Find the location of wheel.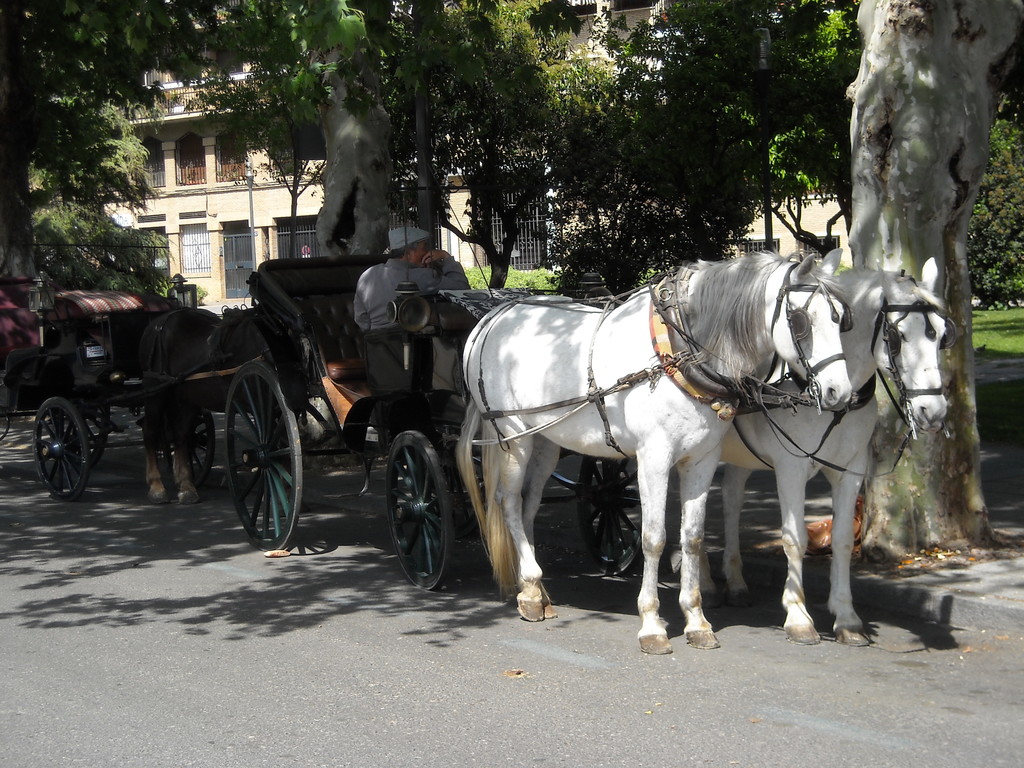
Location: bbox=(426, 449, 486, 538).
